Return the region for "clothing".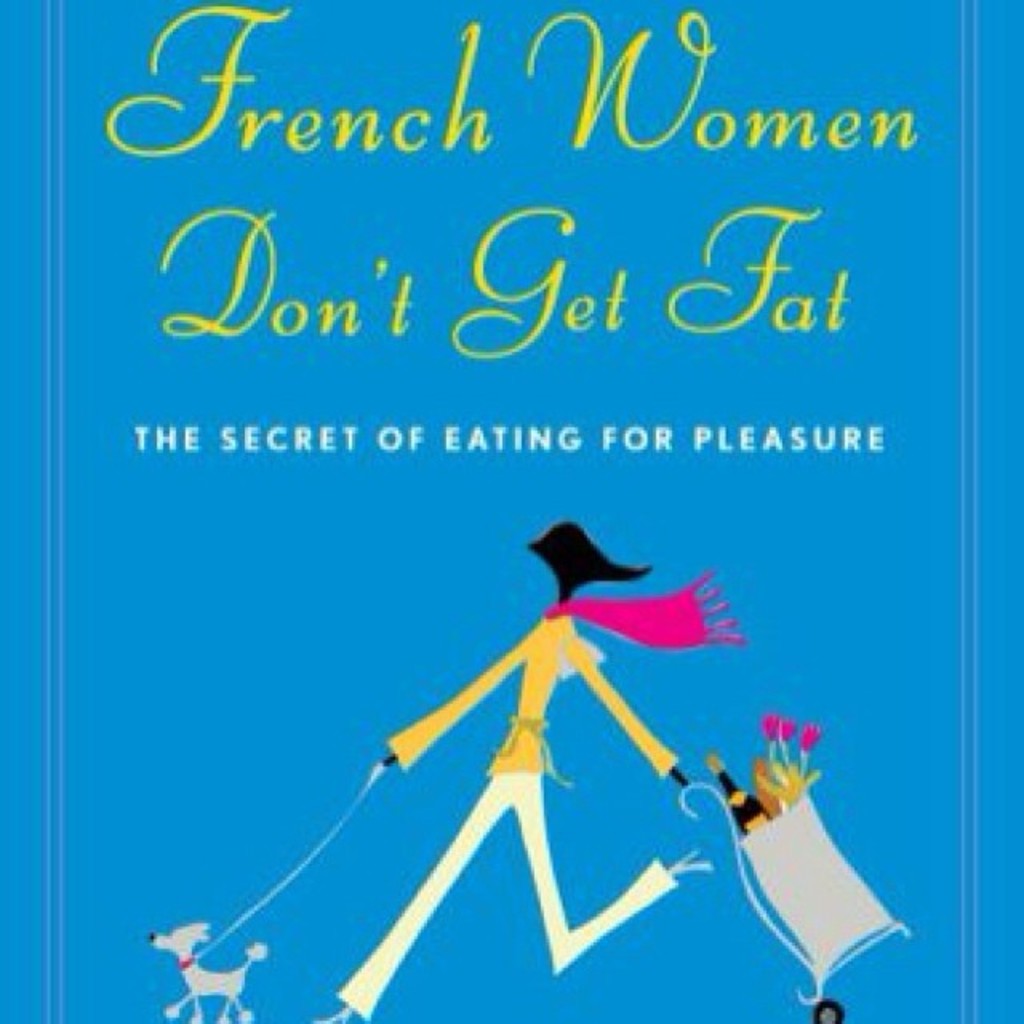
323,603,704,998.
